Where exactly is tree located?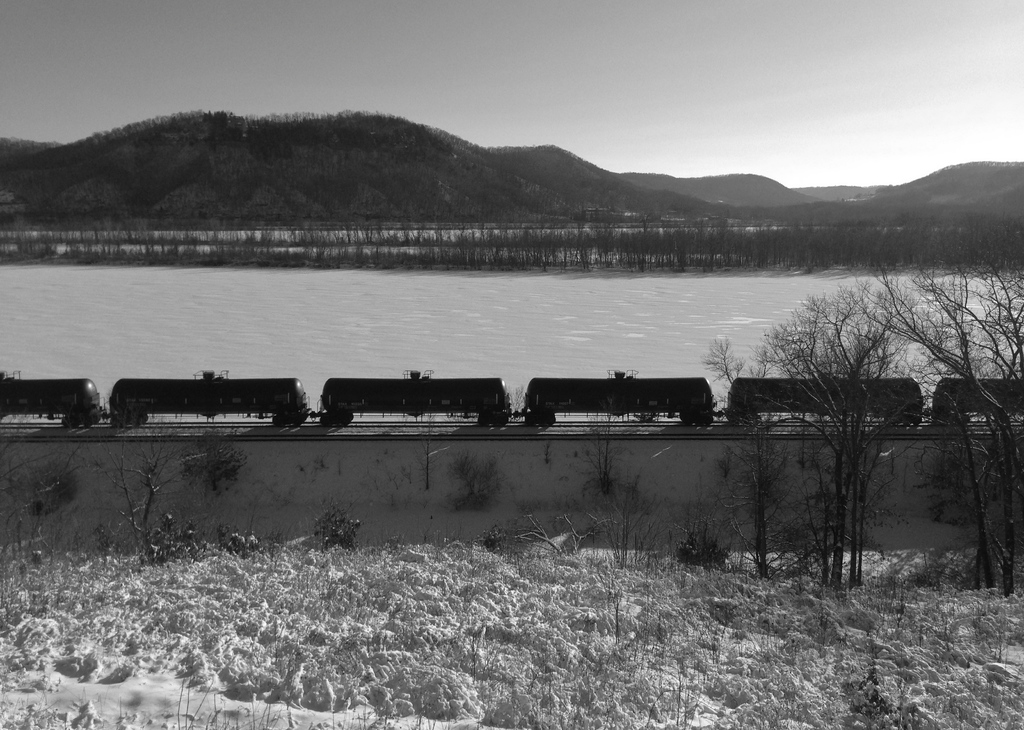
Its bounding box is BBox(846, 224, 1023, 594).
